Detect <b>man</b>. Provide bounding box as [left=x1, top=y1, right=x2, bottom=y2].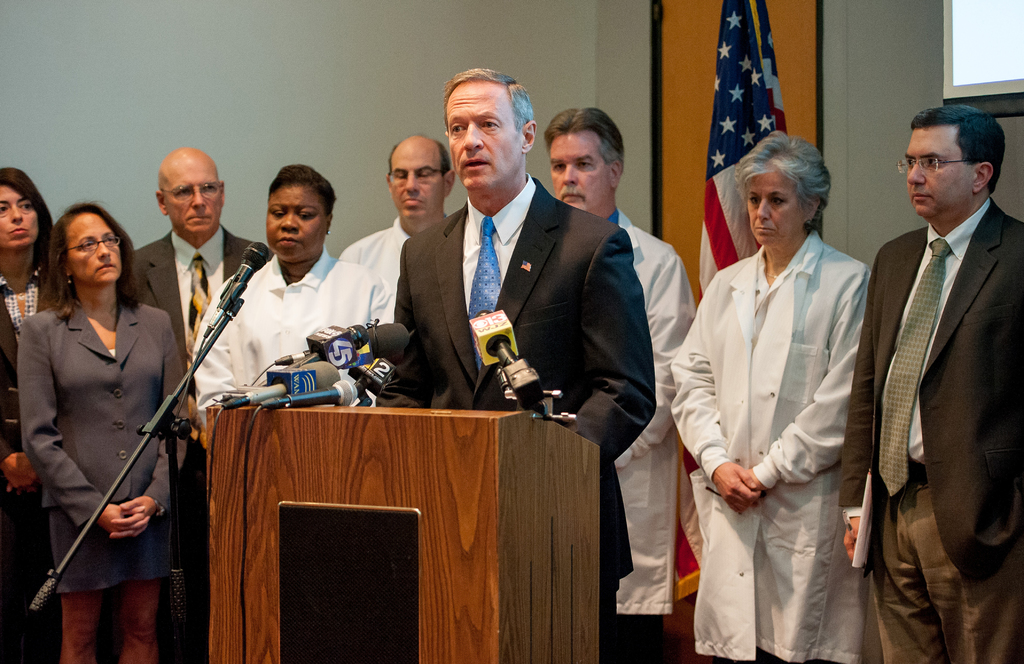
[left=546, top=107, right=696, bottom=663].
